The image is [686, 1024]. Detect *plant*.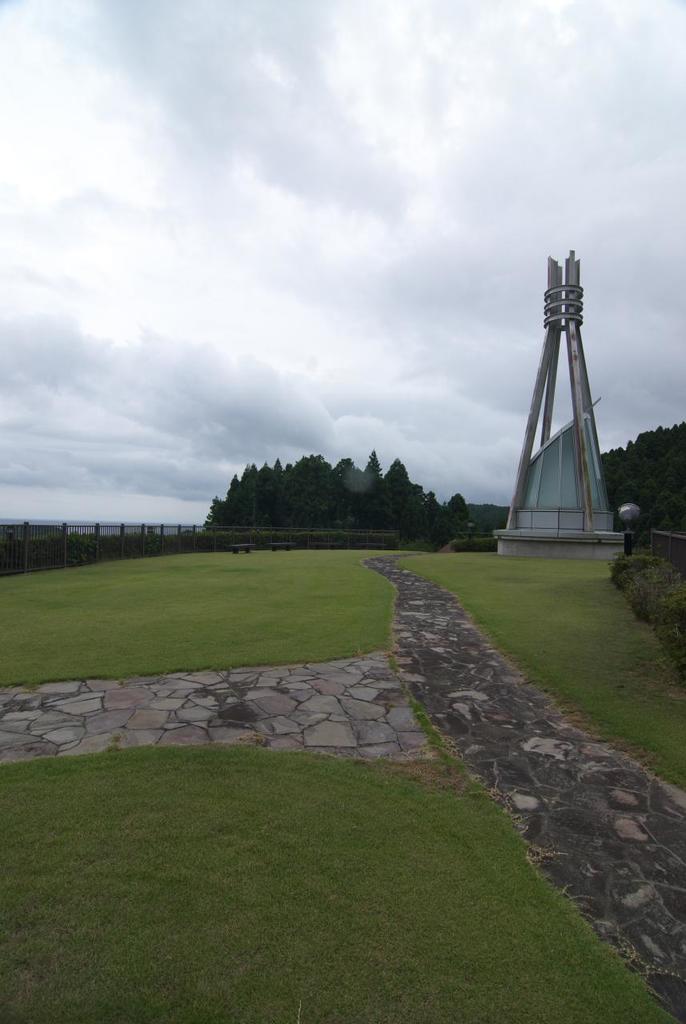
Detection: 447:534:499:552.
